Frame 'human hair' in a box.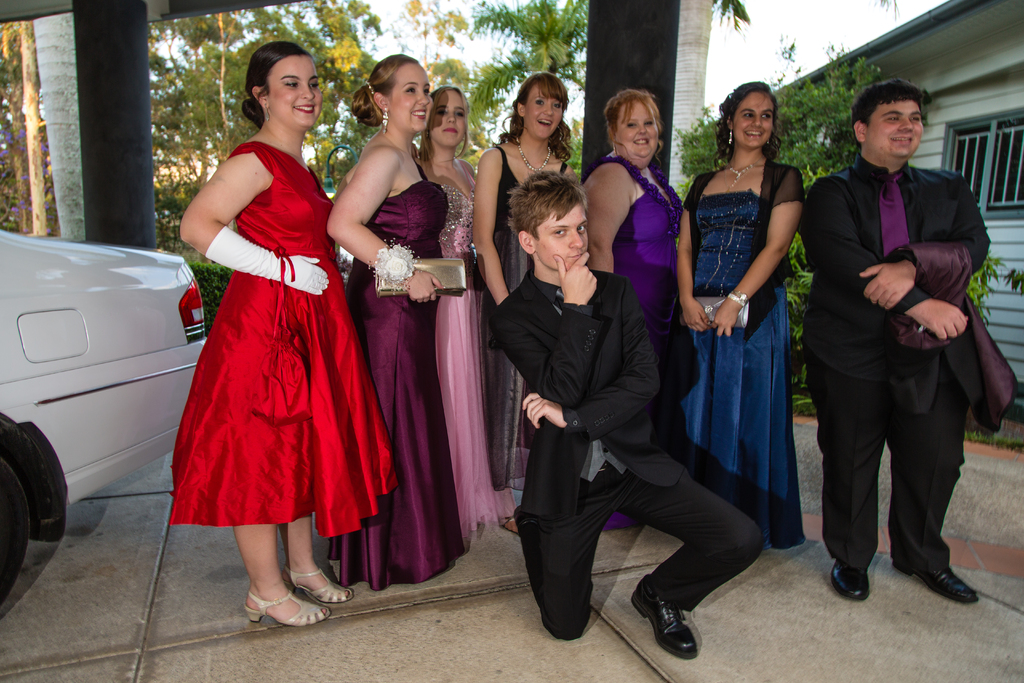
bbox=(506, 169, 589, 261).
